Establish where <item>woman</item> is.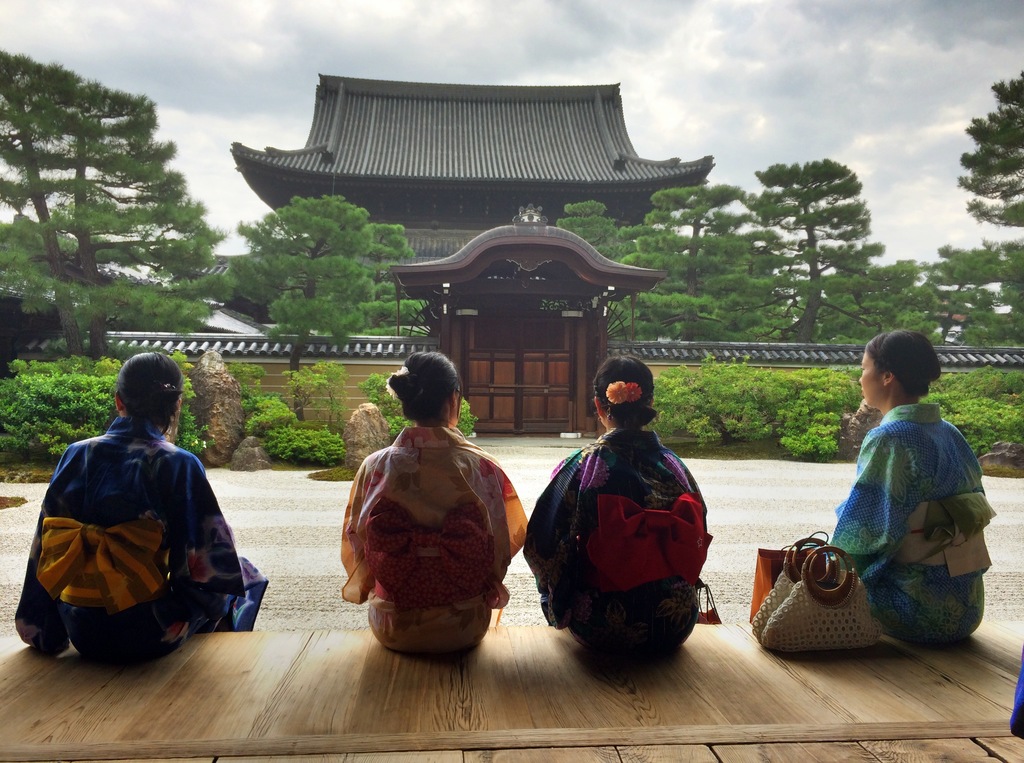
Established at locate(819, 329, 998, 655).
